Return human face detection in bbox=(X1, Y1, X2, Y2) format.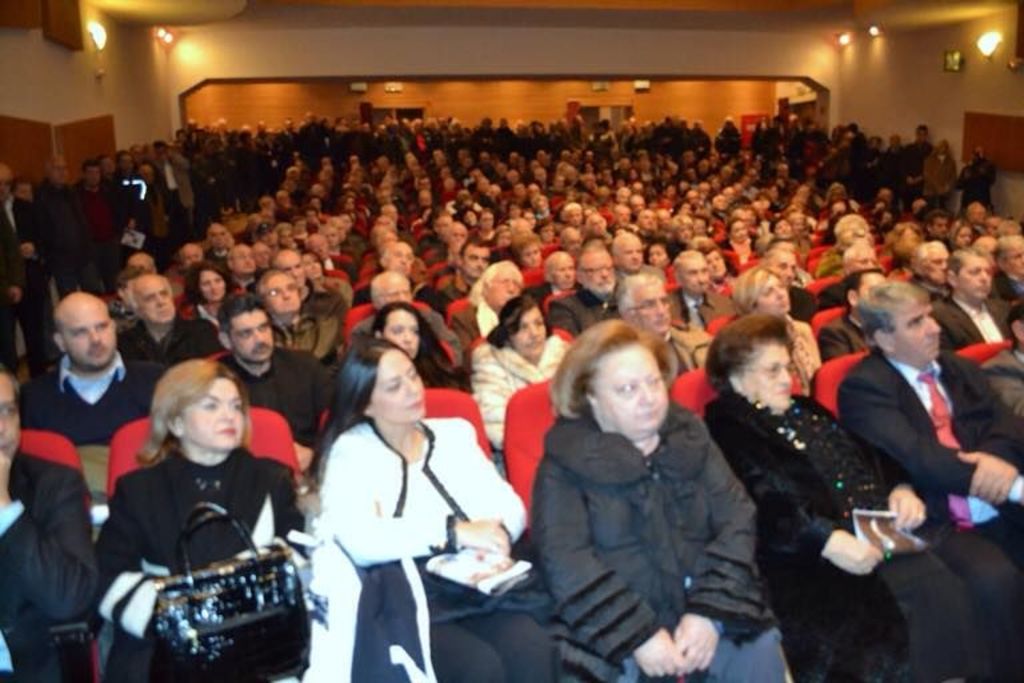
bbox=(139, 289, 173, 329).
